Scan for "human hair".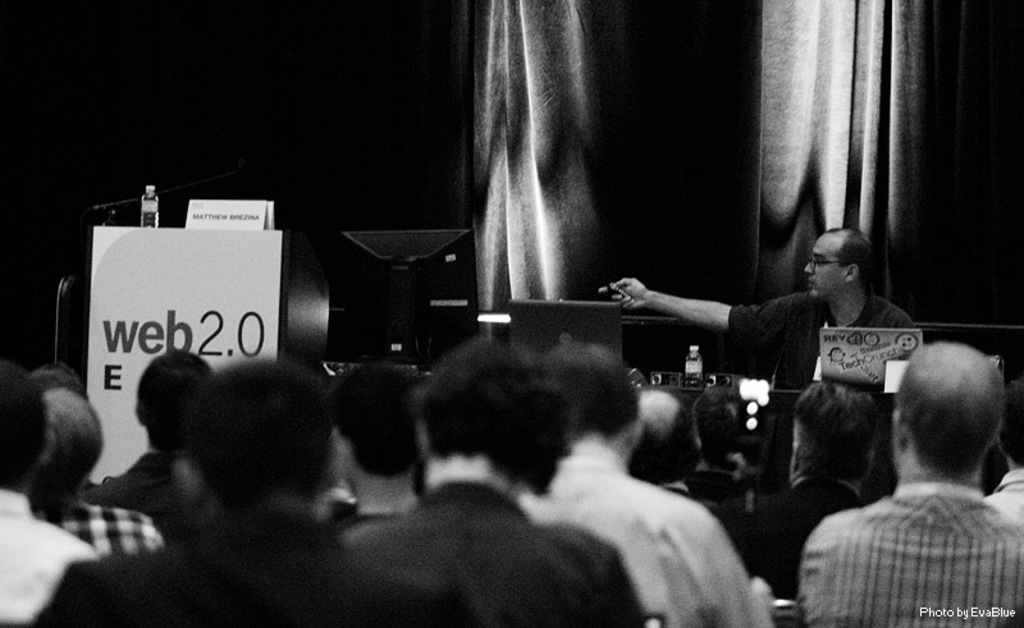
Scan result: (x1=626, y1=399, x2=696, y2=480).
